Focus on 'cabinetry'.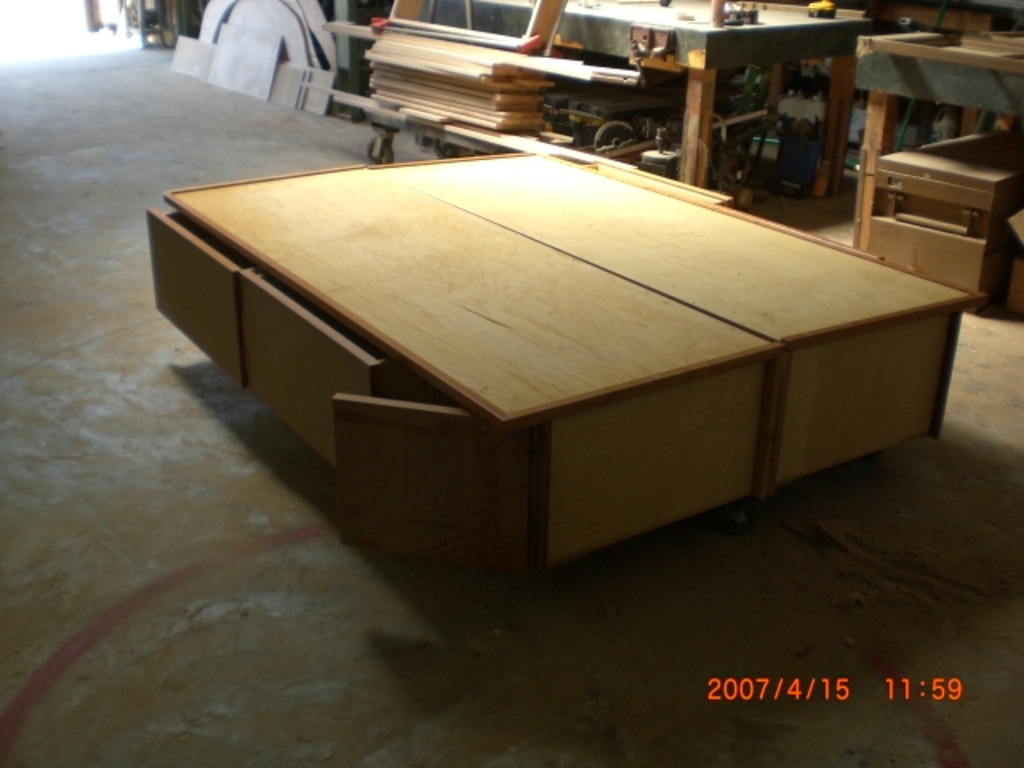
Focused at [x1=158, y1=120, x2=947, y2=598].
